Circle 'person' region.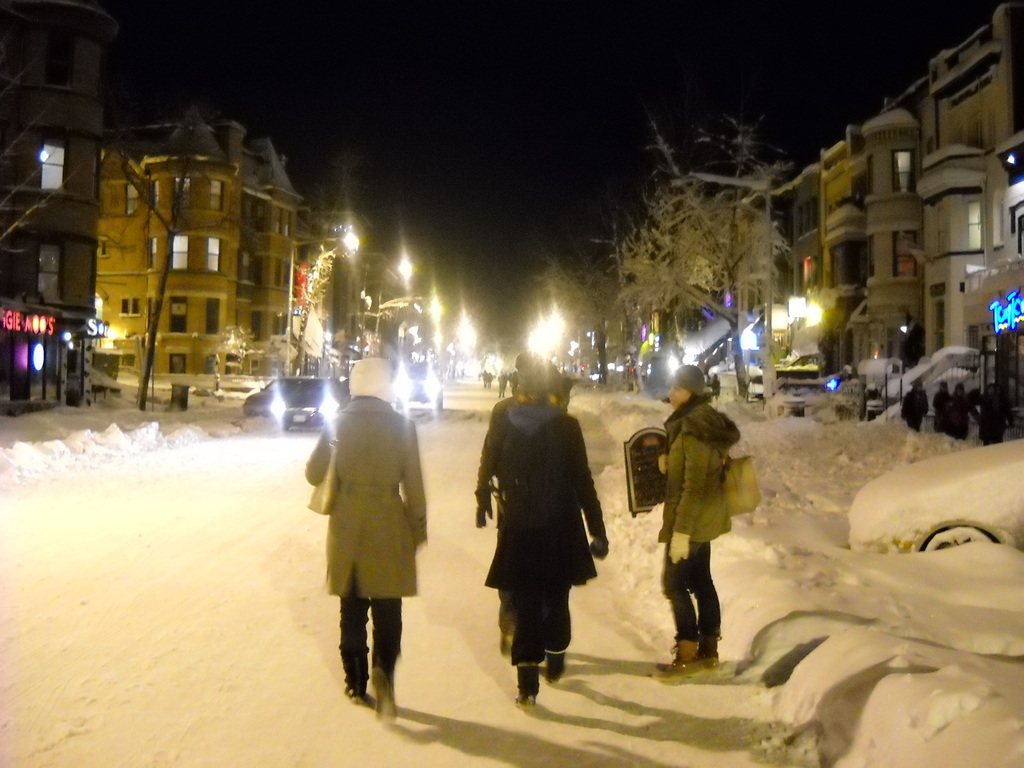
Region: 900, 378, 930, 436.
